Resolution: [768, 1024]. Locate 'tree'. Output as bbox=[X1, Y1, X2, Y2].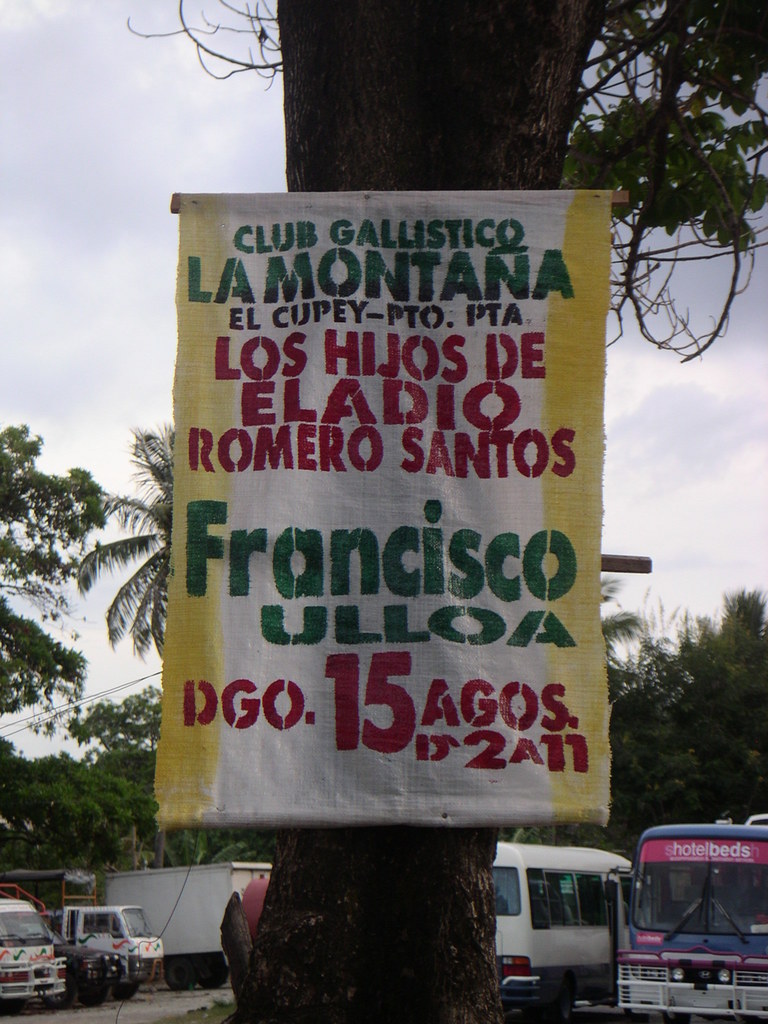
bbox=[127, 0, 767, 1023].
